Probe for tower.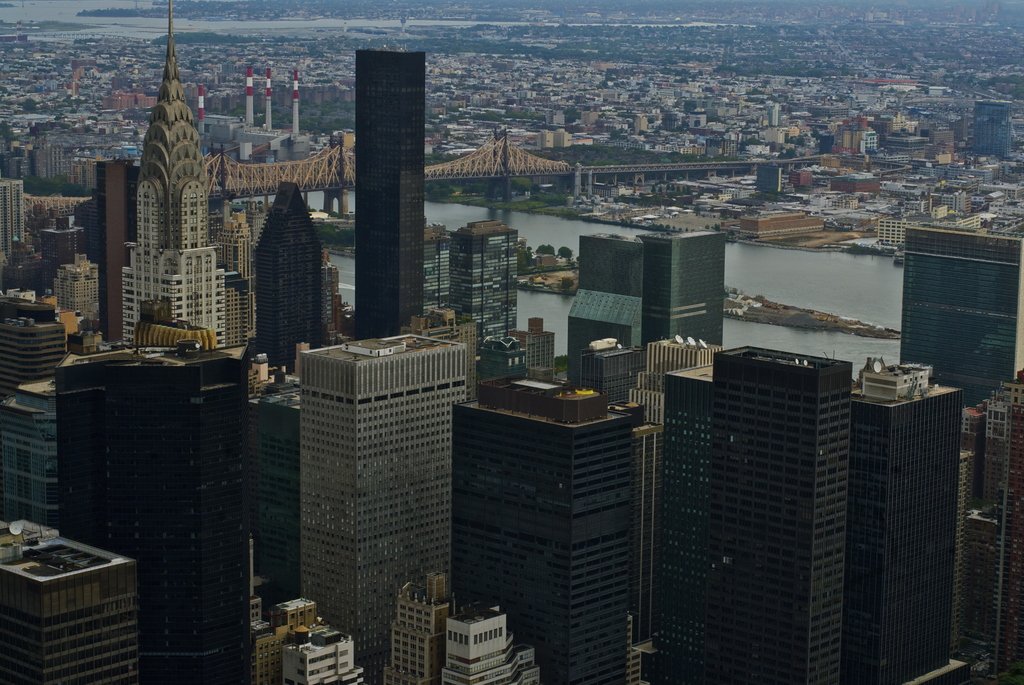
Probe result: x1=851 y1=357 x2=965 y2=684.
